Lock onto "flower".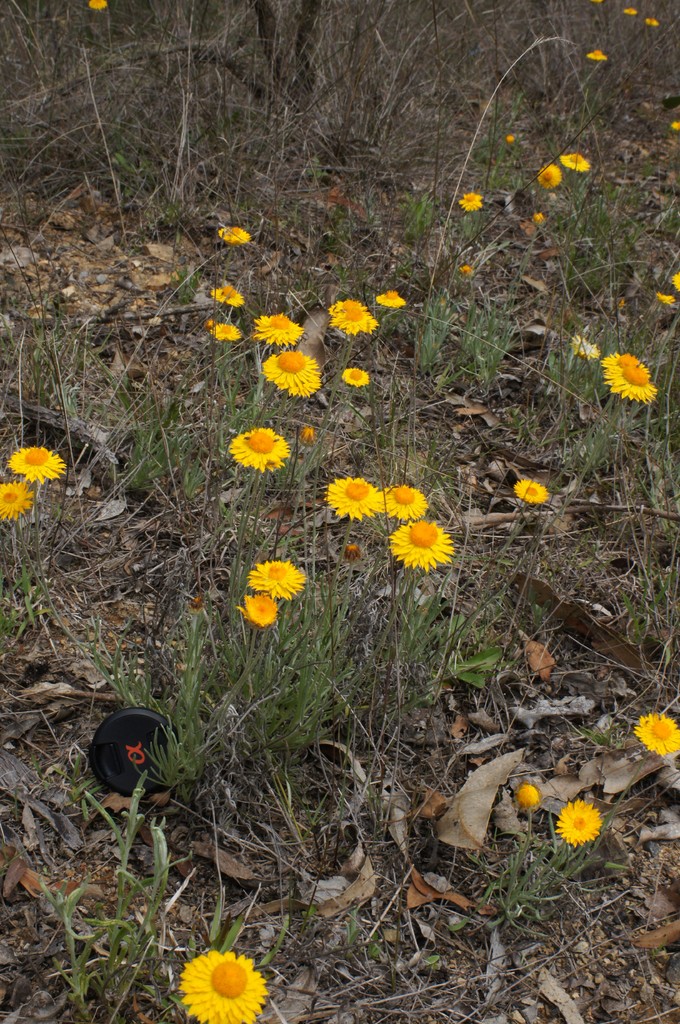
Locked: {"x1": 191, "y1": 598, "x2": 208, "y2": 612}.
